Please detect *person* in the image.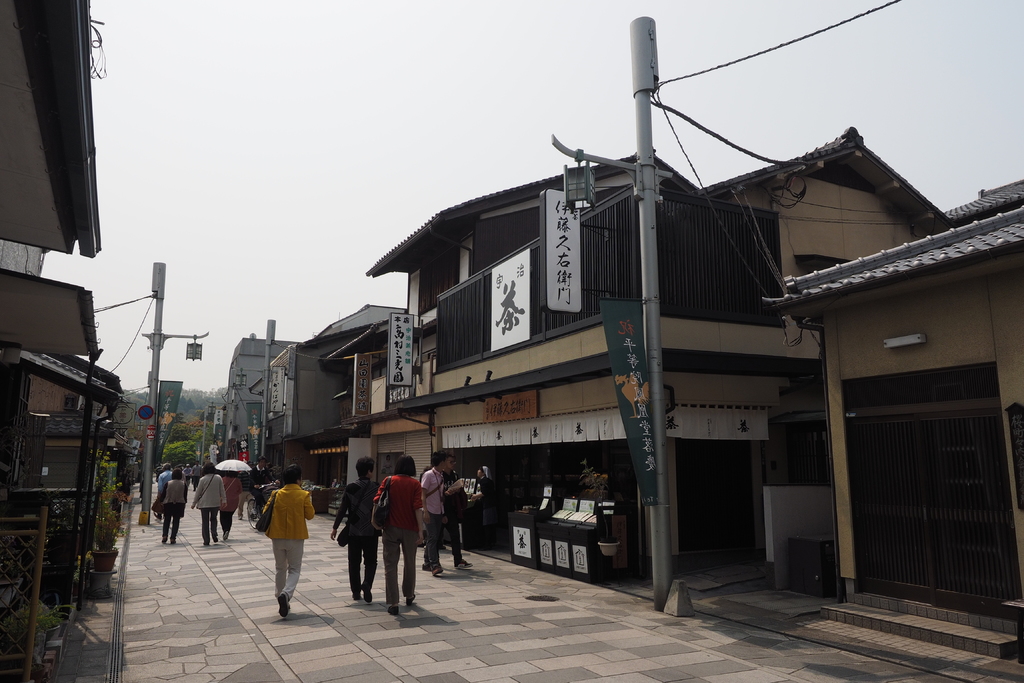
<region>365, 453, 427, 624</region>.
